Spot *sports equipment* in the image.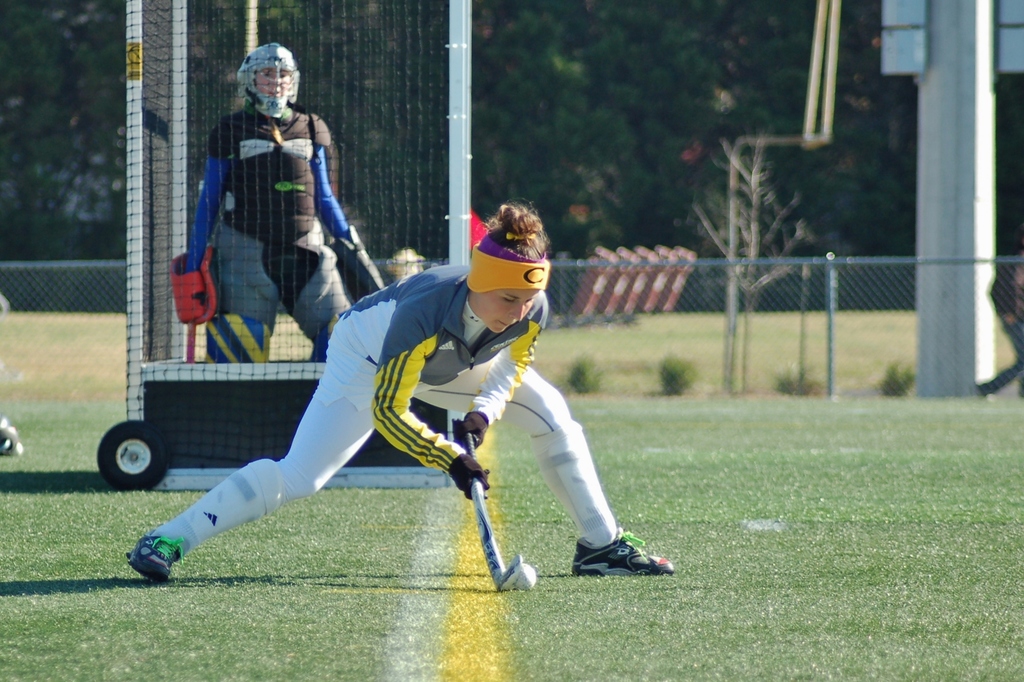
*sports equipment* found at 204 306 273 369.
